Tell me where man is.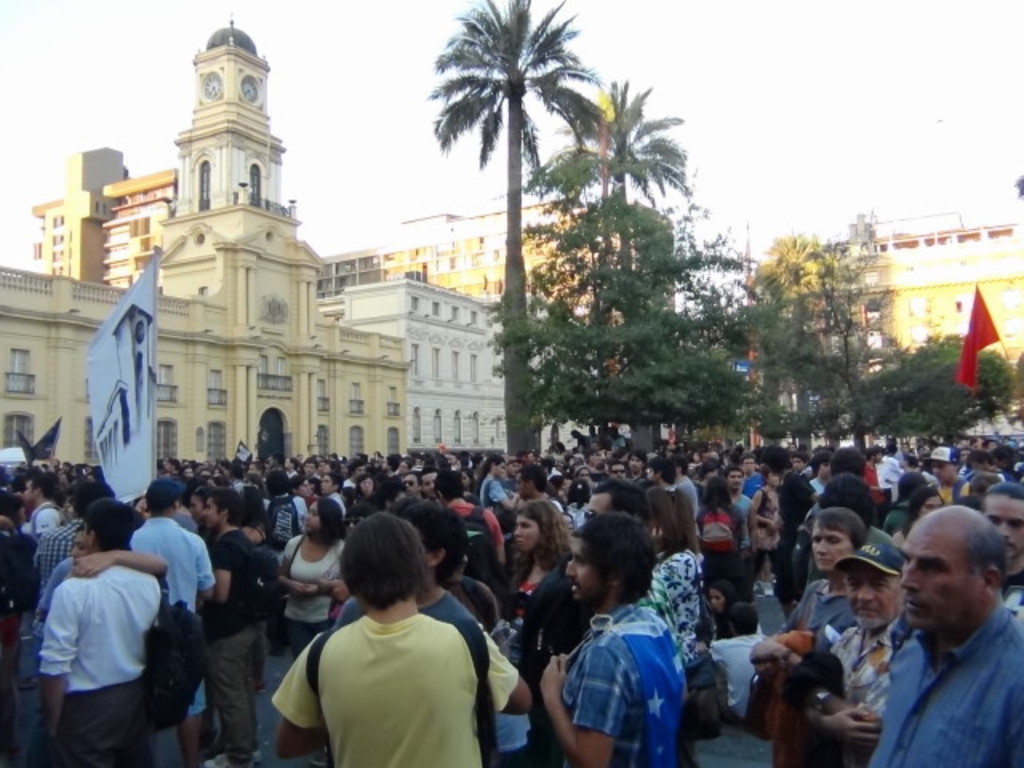
man is at detection(864, 499, 1022, 766).
